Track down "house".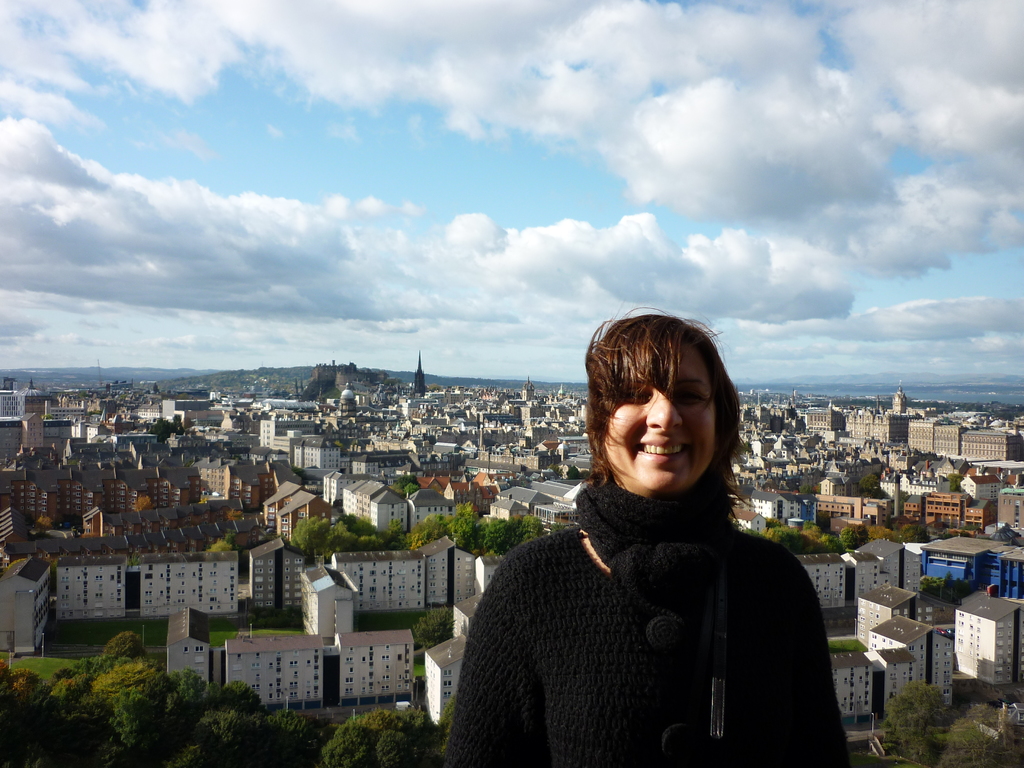
Tracked to bbox=(335, 534, 467, 610).
